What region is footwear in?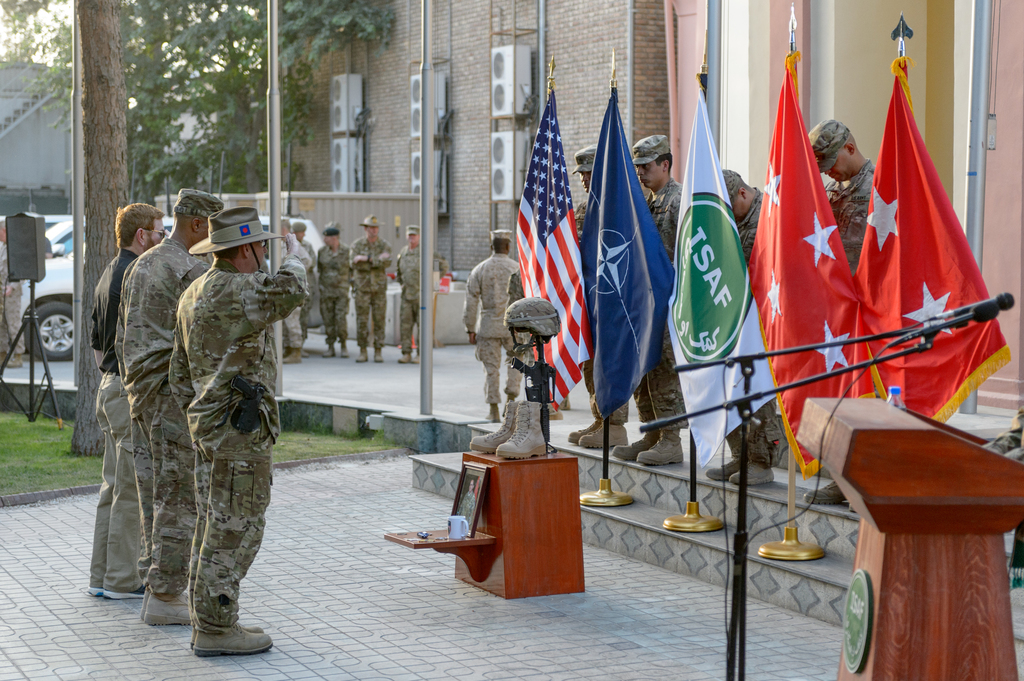
[left=195, top=621, right=276, bottom=652].
